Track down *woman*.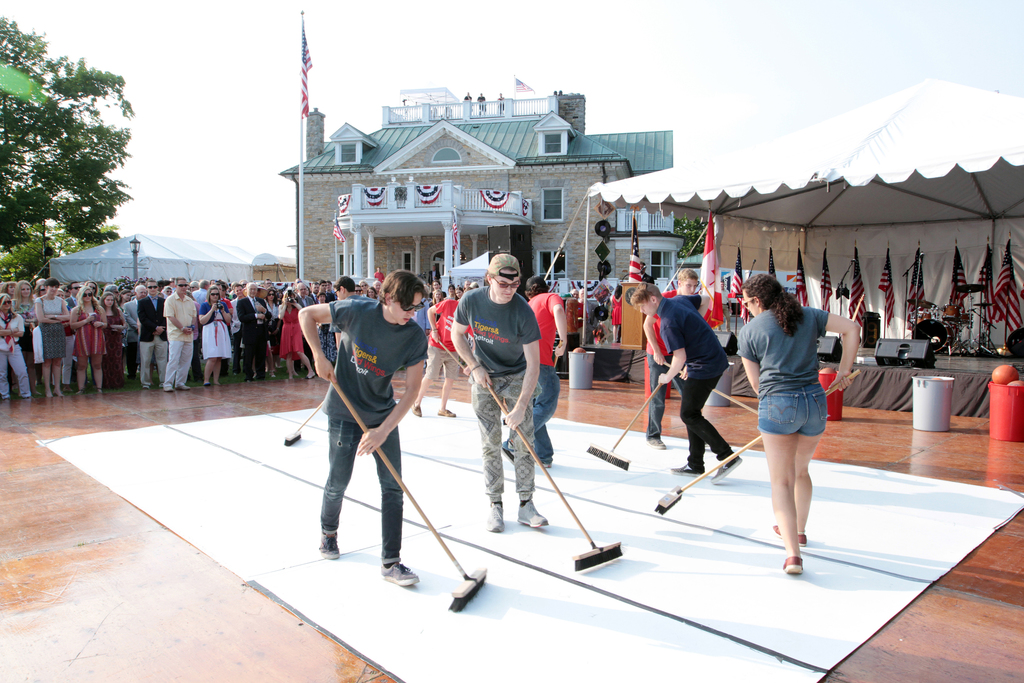
Tracked to (left=455, top=289, right=467, bottom=302).
